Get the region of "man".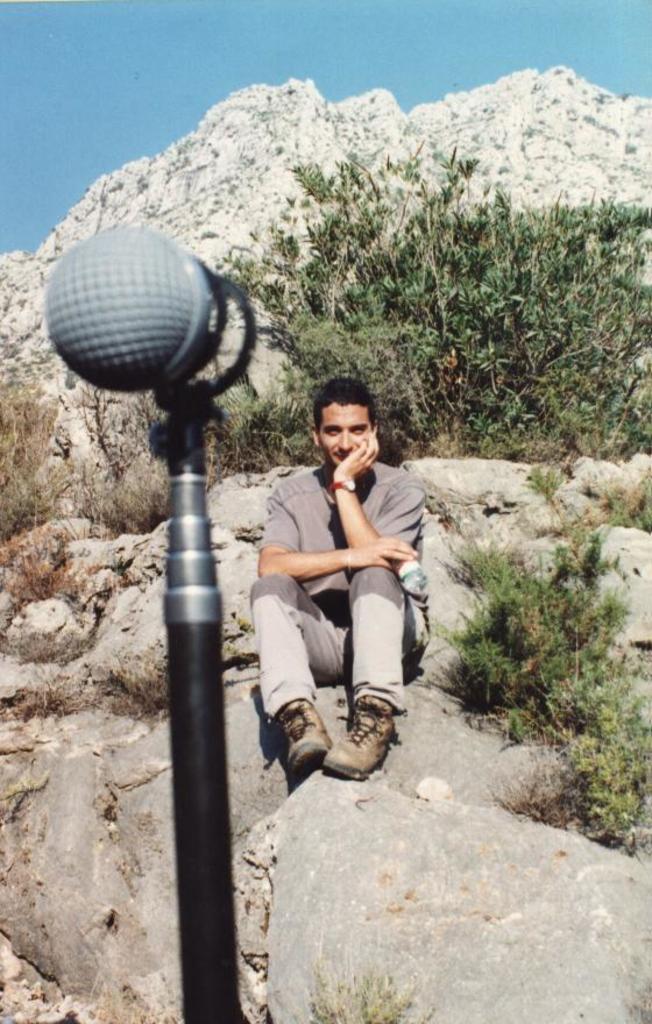
pyautogui.locateOnScreen(244, 328, 432, 811).
